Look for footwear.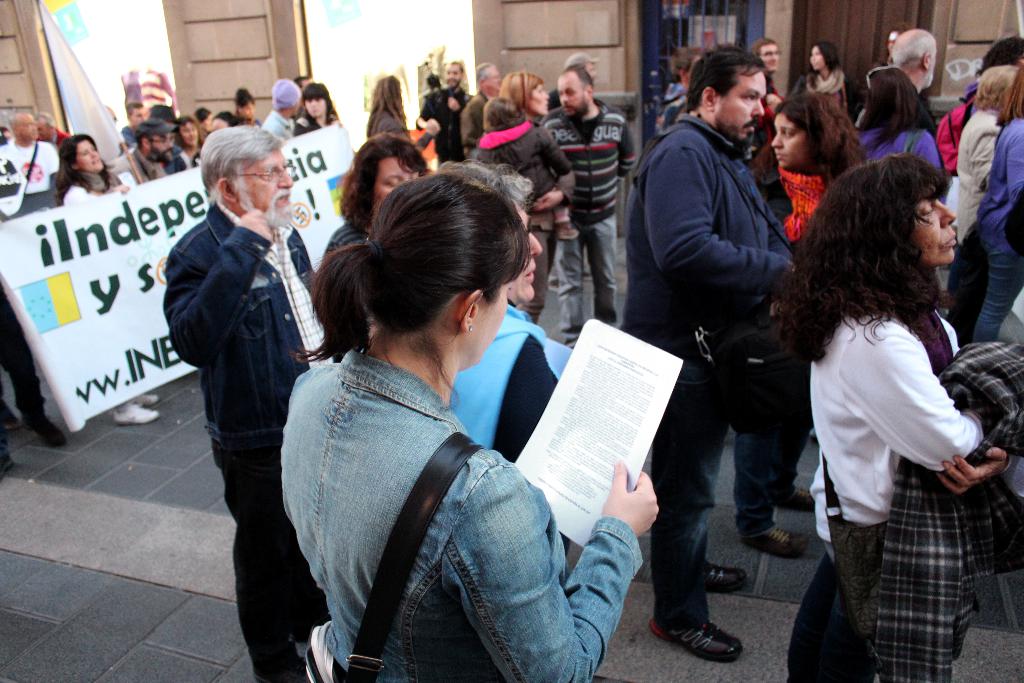
Found: [735, 522, 810, 560].
